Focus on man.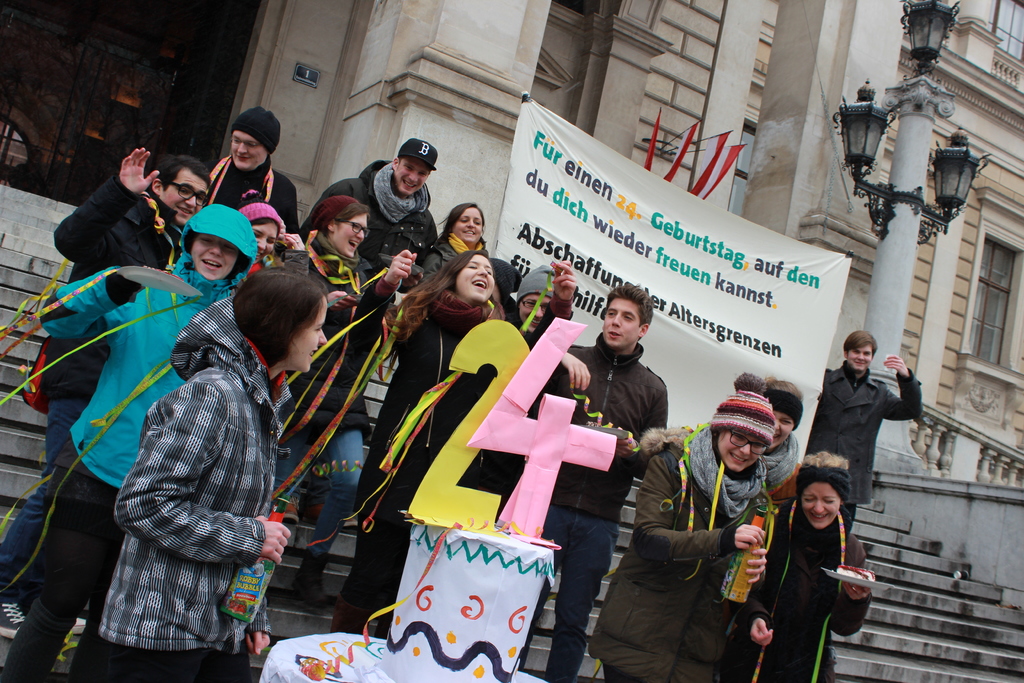
Focused at [left=296, top=136, right=442, bottom=292].
